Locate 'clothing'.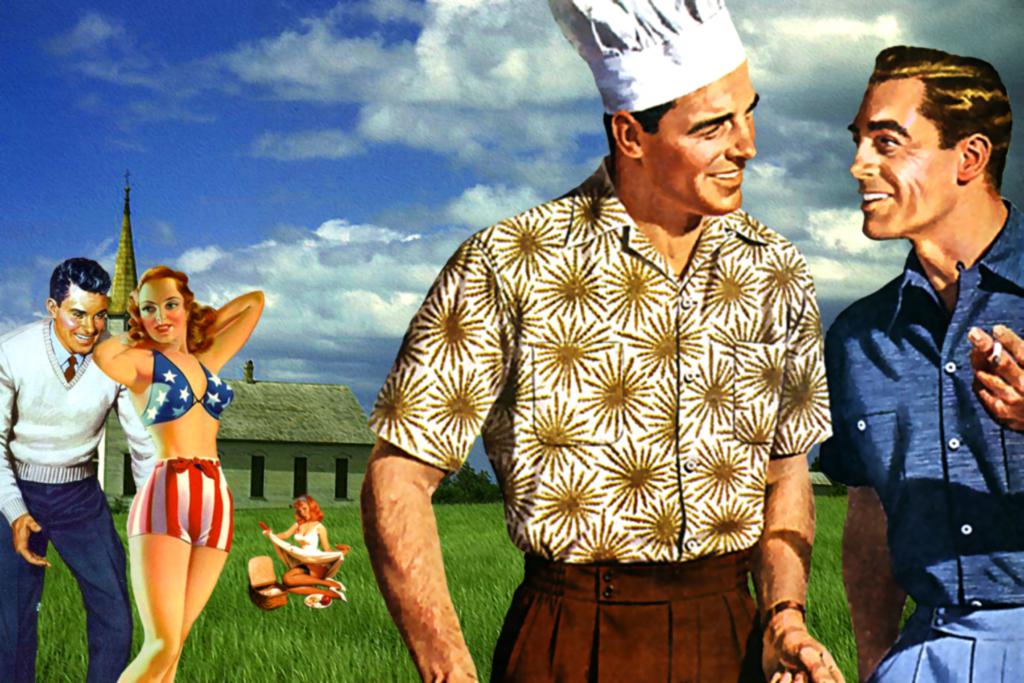
Bounding box: <region>363, 158, 843, 682</region>.
